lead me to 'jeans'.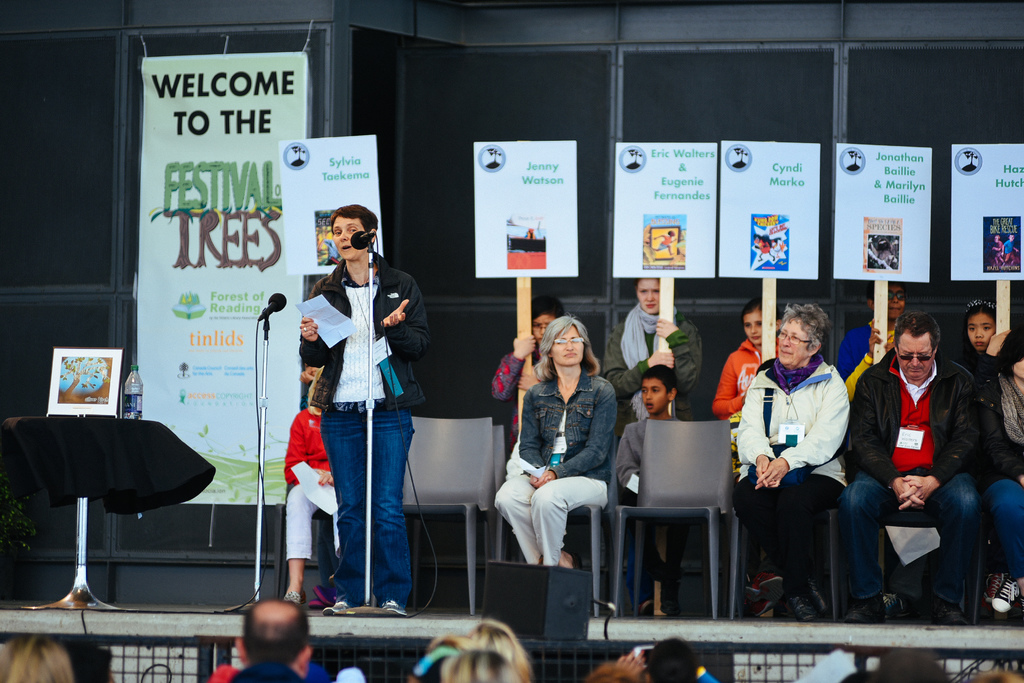
Lead to x1=300, y1=387, x2=411, y2=603.
